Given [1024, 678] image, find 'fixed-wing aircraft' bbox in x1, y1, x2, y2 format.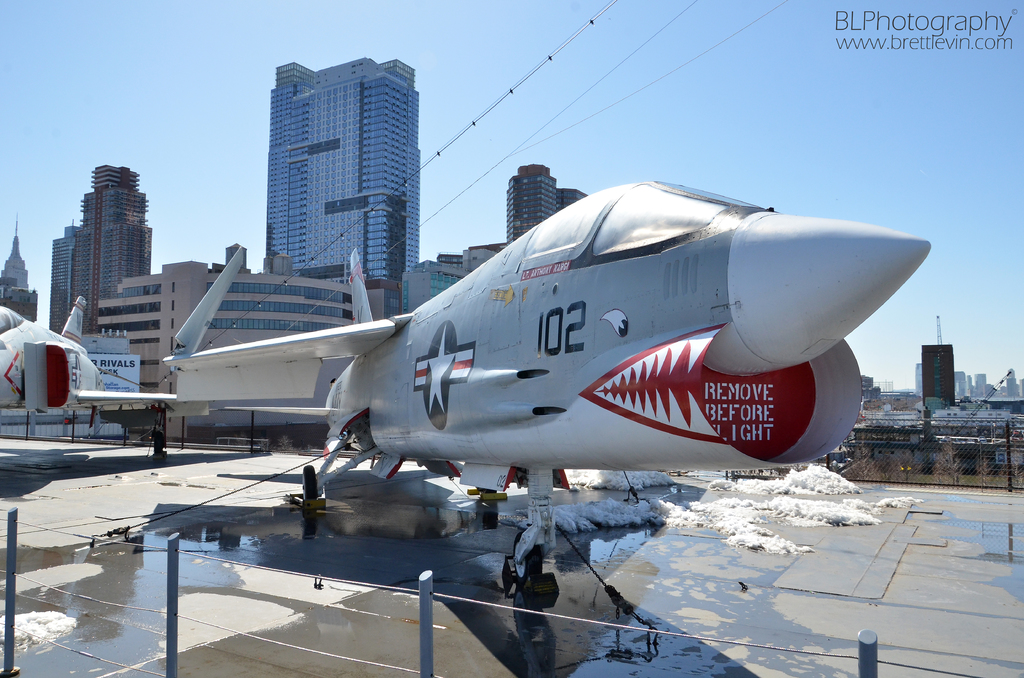
169, 158, 942, 551.
